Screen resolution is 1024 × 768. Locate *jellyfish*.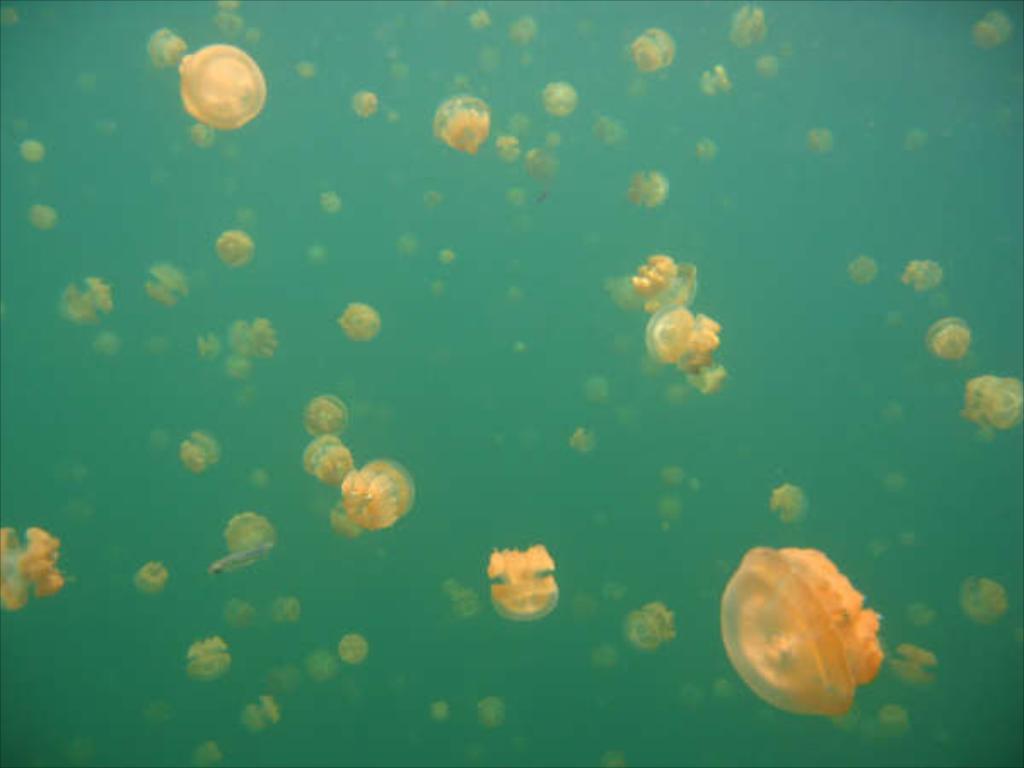
pyautogui.locateOnScreen(171, 43, 265, 130).
